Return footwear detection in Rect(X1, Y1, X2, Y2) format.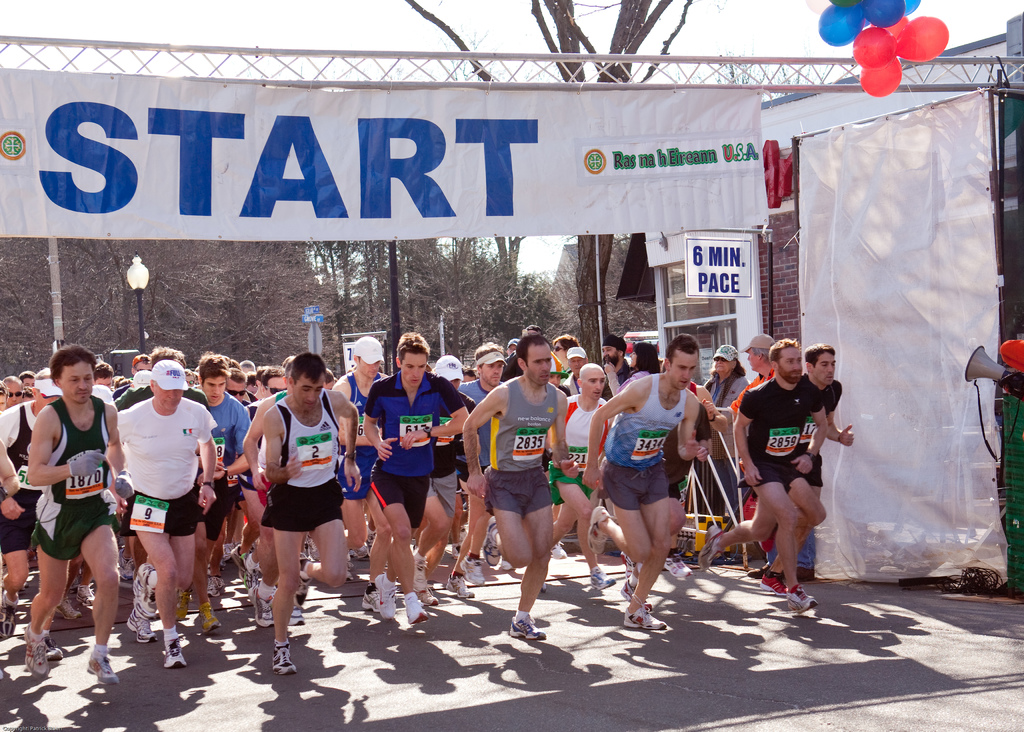
Rect(406, 557, 431, 592).
